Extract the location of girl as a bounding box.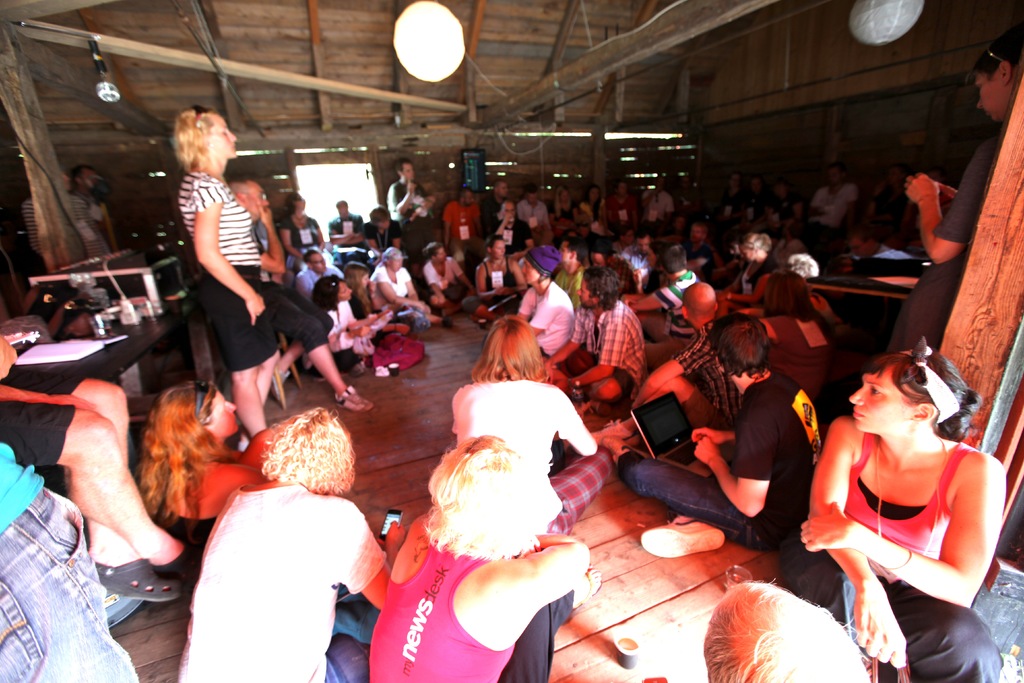
[129,375,264,588].
